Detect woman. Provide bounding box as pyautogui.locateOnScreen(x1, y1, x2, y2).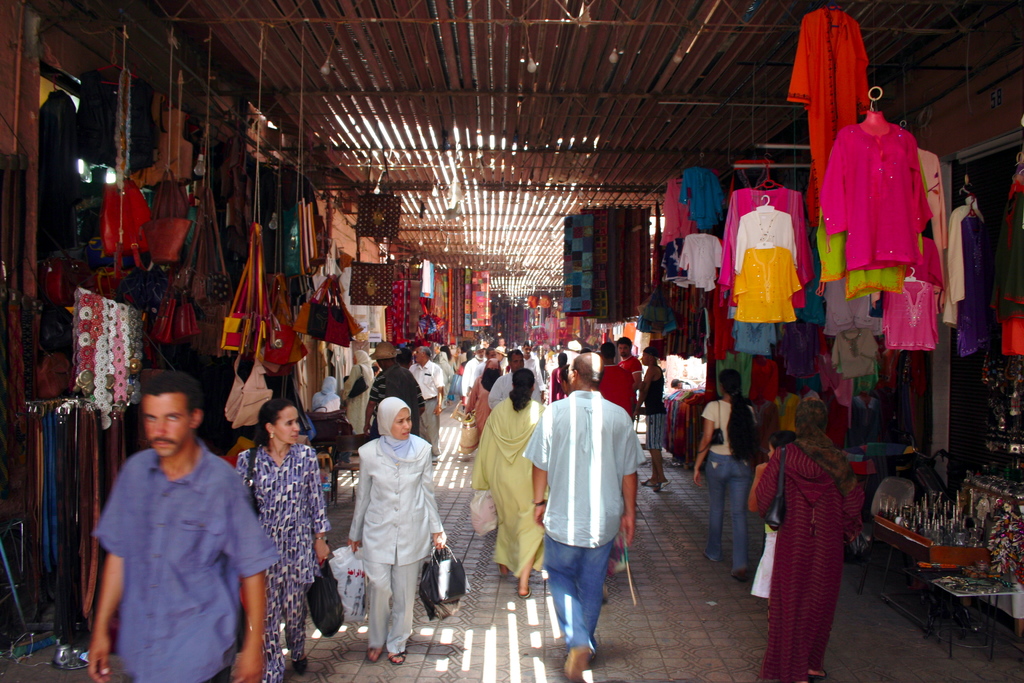
pyautogui.locateOnScreen(473, 370, 550, 596).
